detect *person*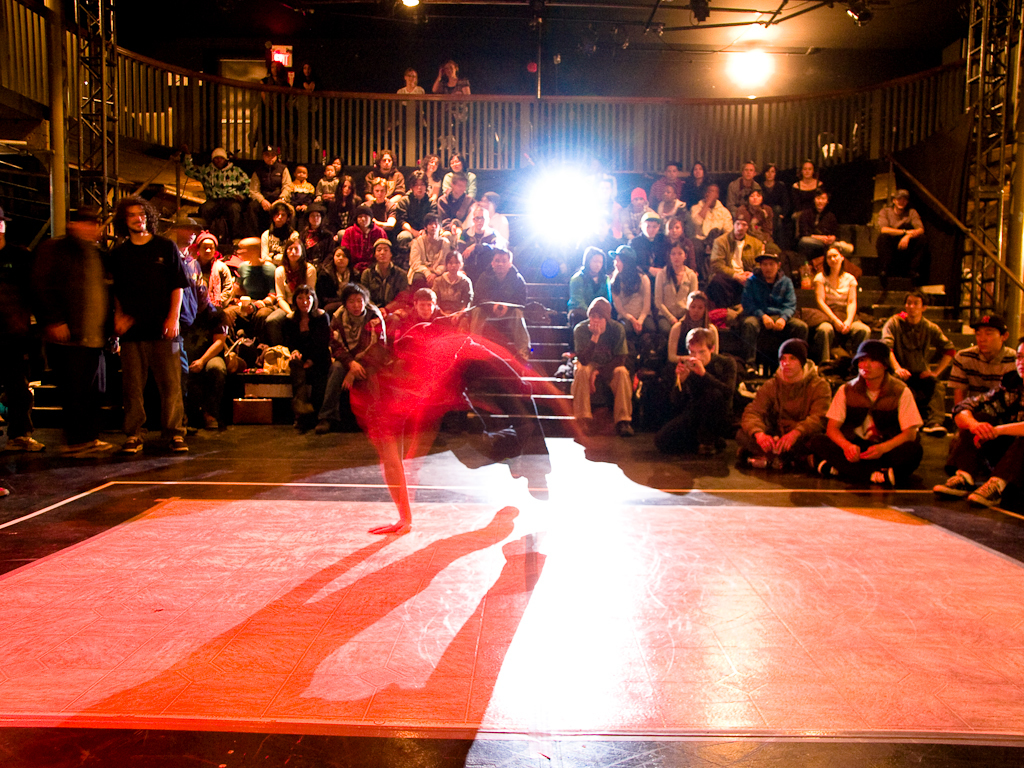
region(810, 243, 861, 353)
